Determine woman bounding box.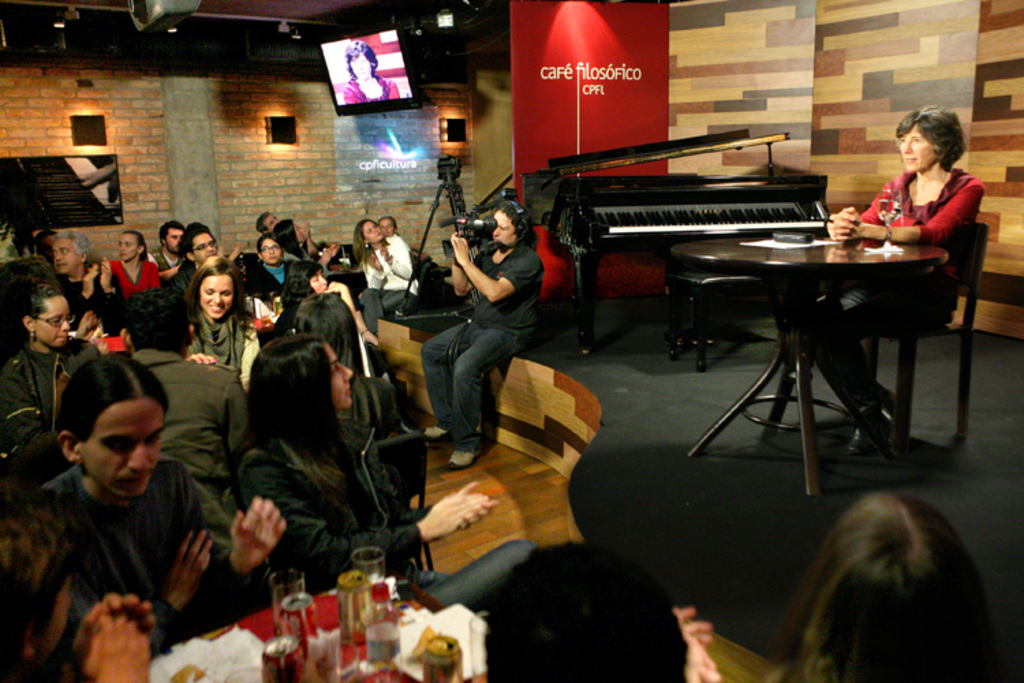
Determined: <region>0, 283, 104, 444</region>.
